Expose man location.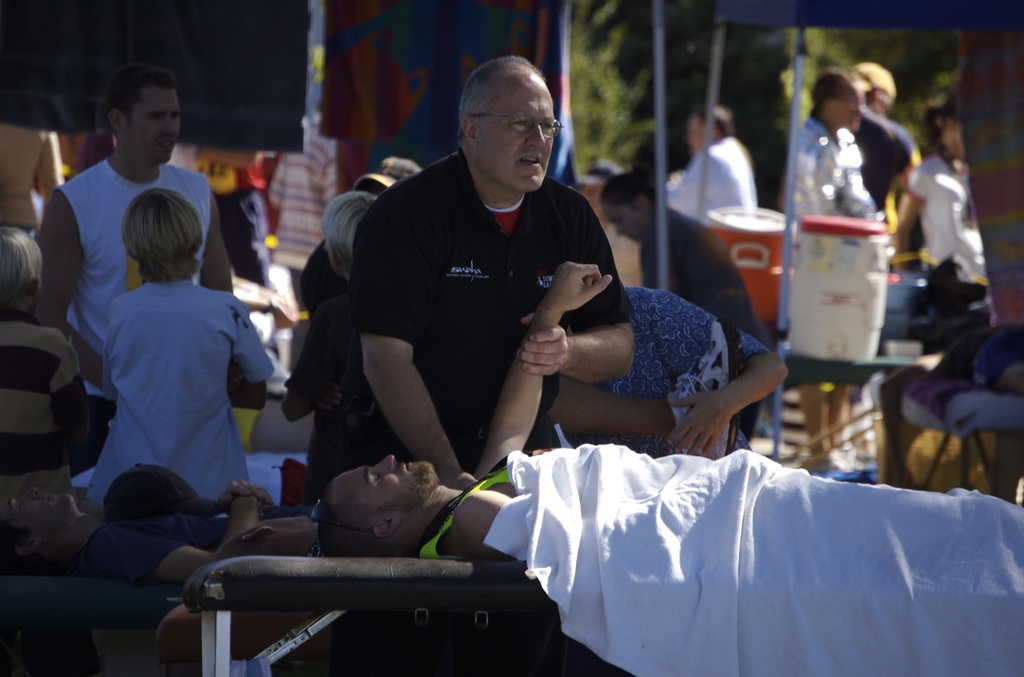
Exposed at {"left": 657, "top": 105, "right": 758, "bottom": 220}.
